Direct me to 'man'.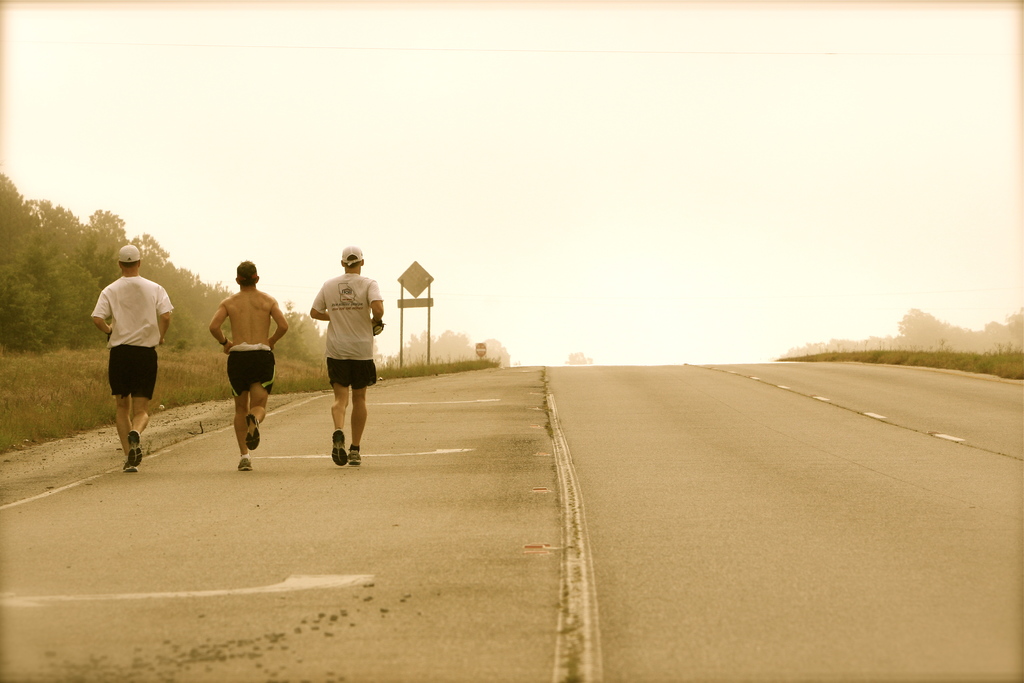
Direction: (296,248,379,469).
